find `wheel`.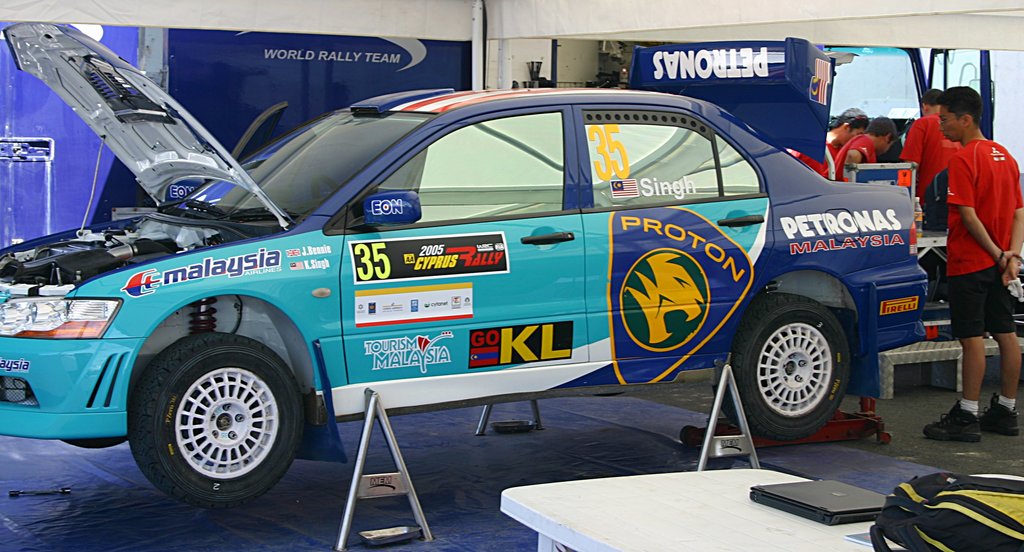
(left=59, top=439, right=129, bottom=450).
